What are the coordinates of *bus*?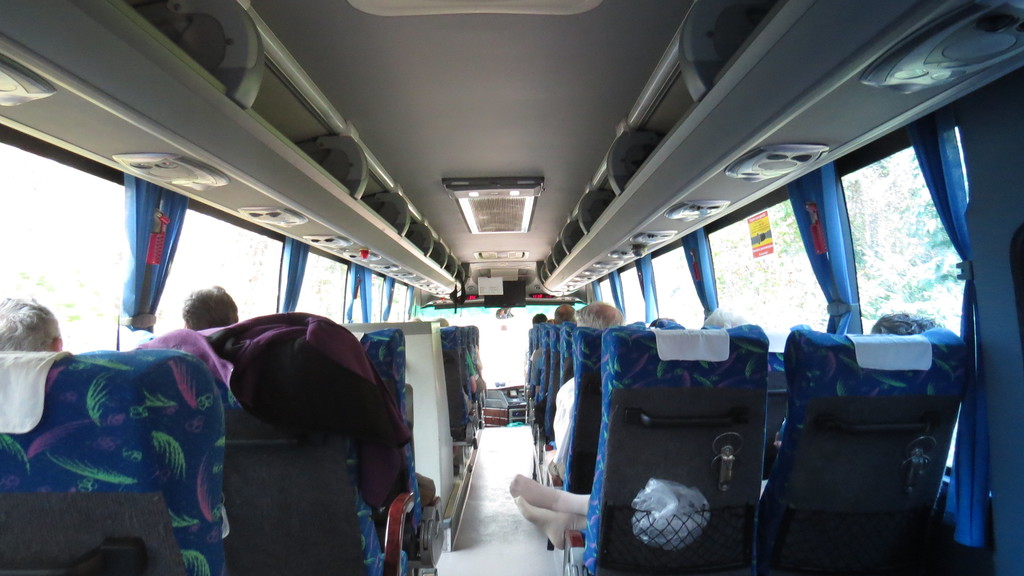
select_region(0, 0, 1023, 575).
